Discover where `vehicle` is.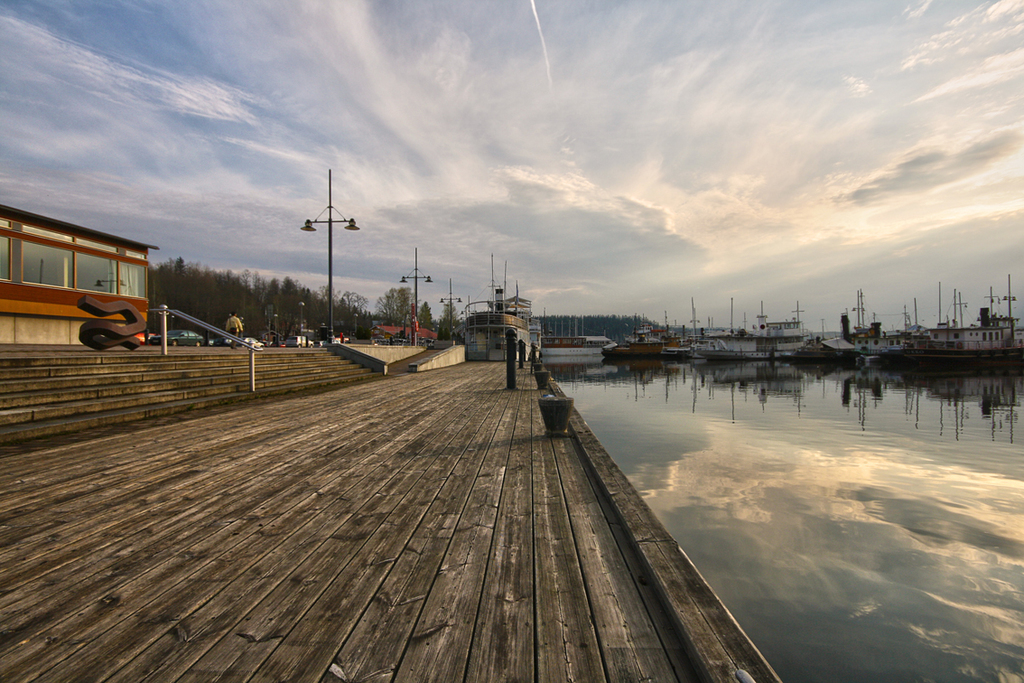
Discovered at (left=538, top=323, right=613, bottom=357).
